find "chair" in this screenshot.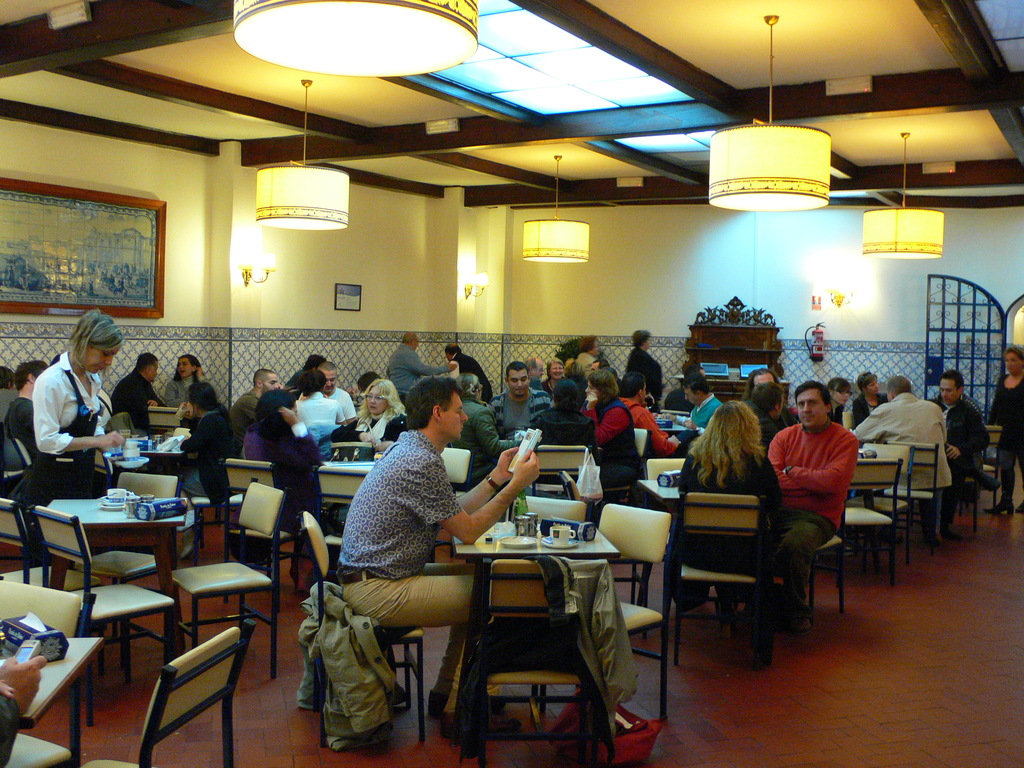
The bounding box for "chair" is detection(529, 442, 595, 497).
